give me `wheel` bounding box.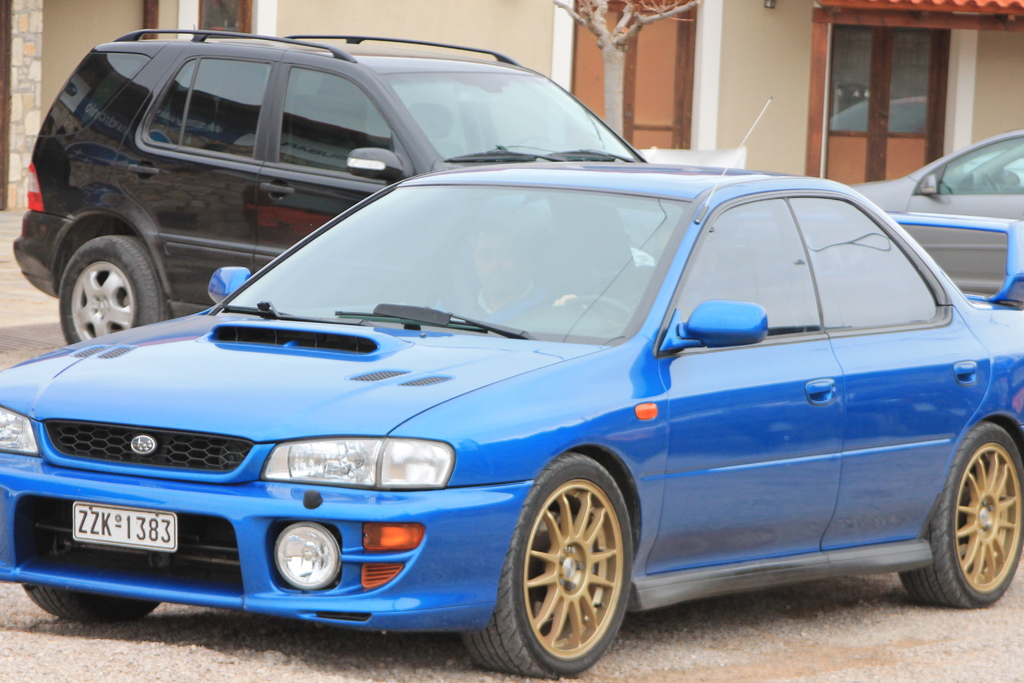
crop(900, 422, 1023, 607).
